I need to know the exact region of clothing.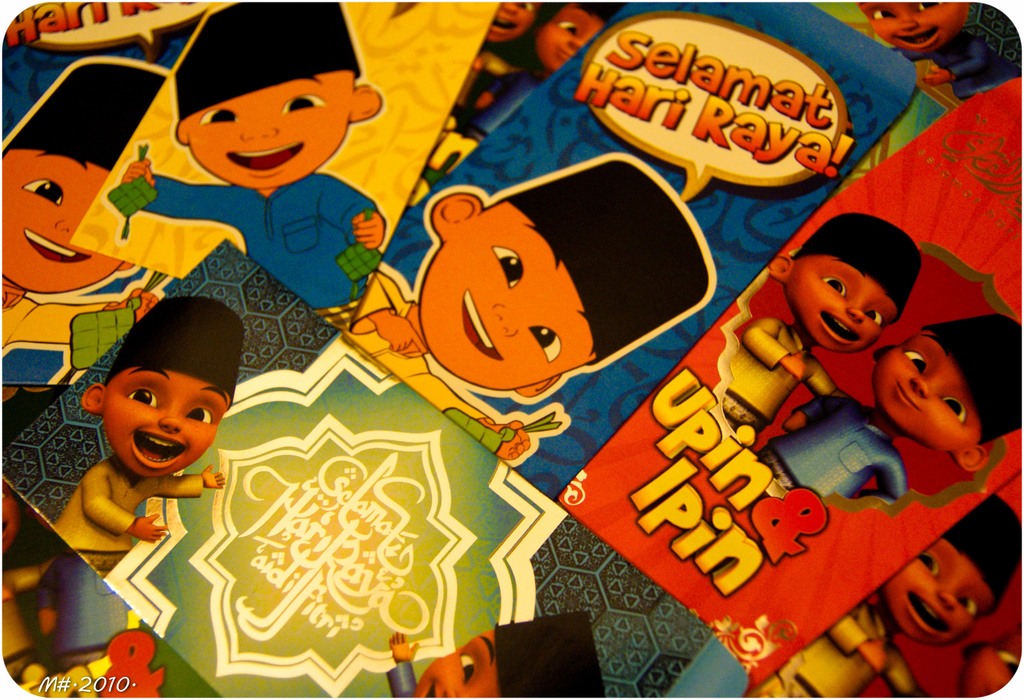
Region: 467 69 543 140.
